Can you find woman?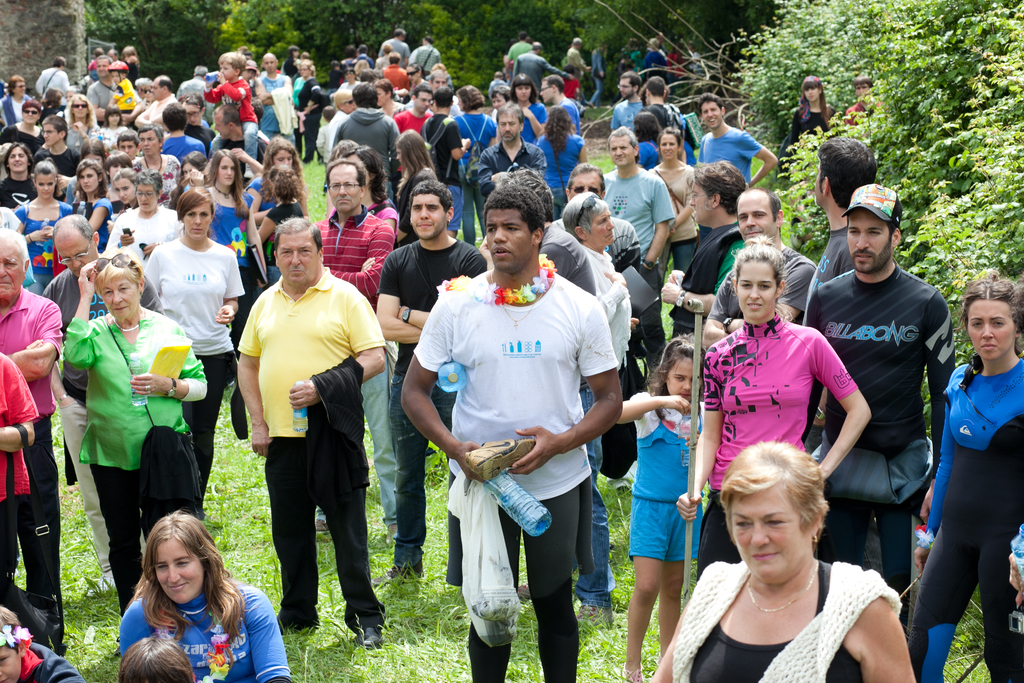
Yes, bounding box: (x1=509, y1=72, x2=547, y2=138).
